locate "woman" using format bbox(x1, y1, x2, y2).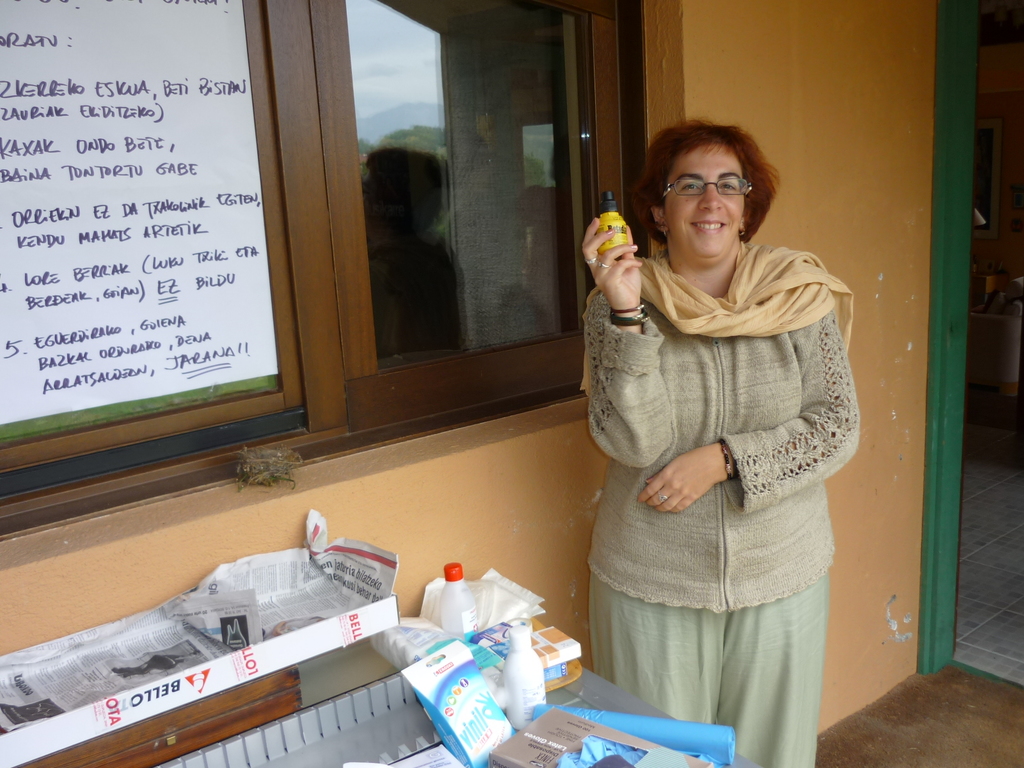
bbox(570, 126, 863, 742).
